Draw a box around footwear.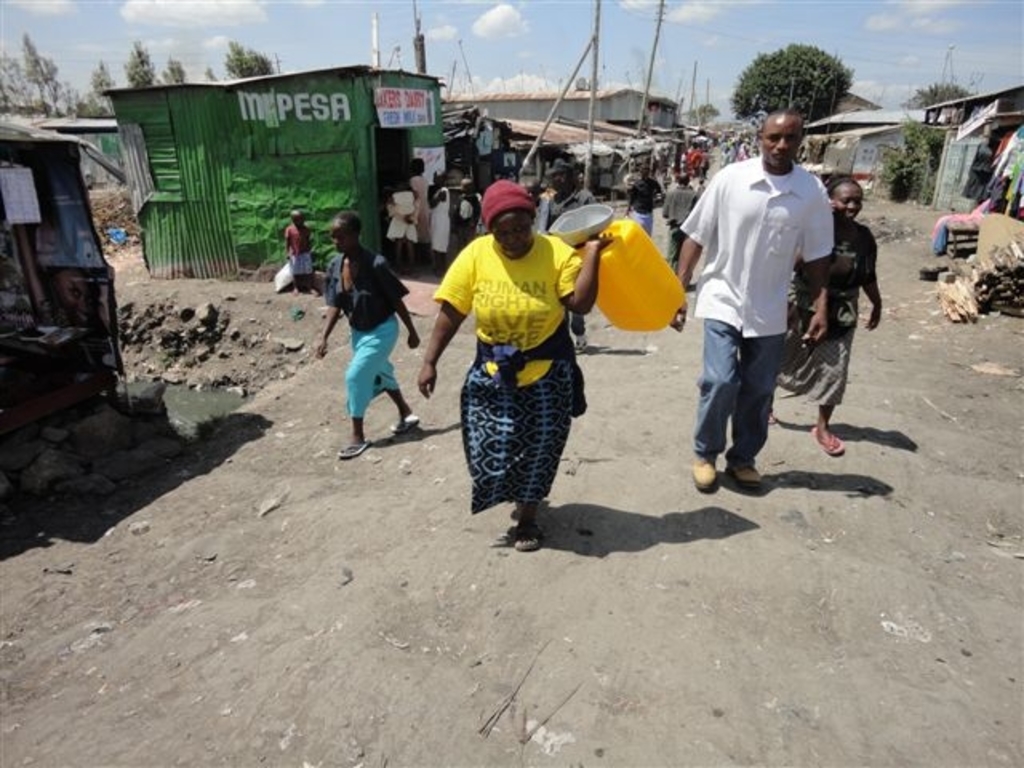
BBox(573, 333, 587, 354).
